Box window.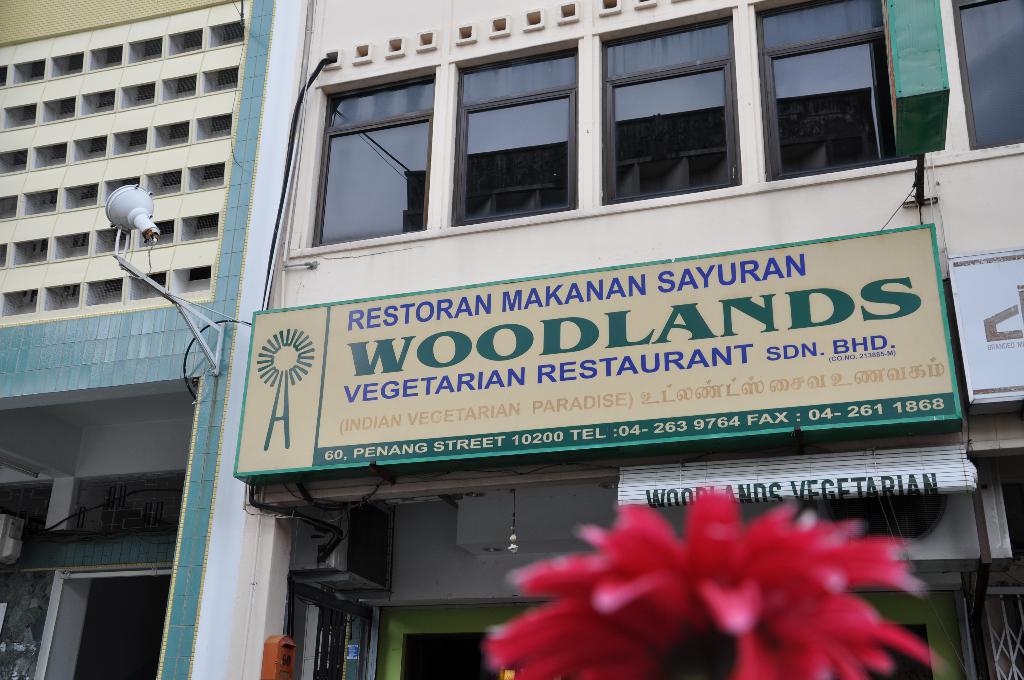
79,139,109,157.
